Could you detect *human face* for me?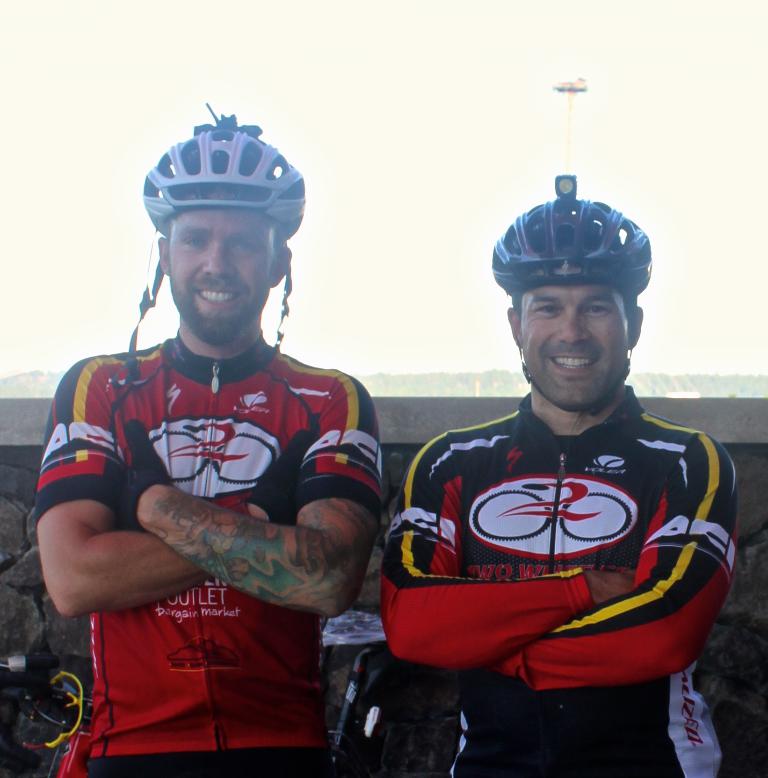
Detection result: 520, 284, 630, 409.
